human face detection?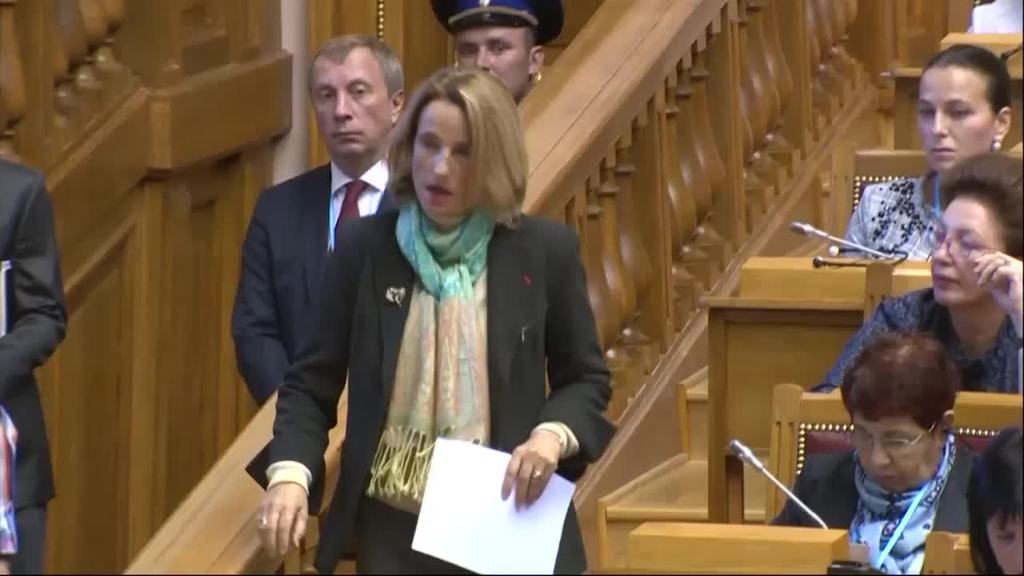
[x1=455, y1=18, x2=537, y2=99]
